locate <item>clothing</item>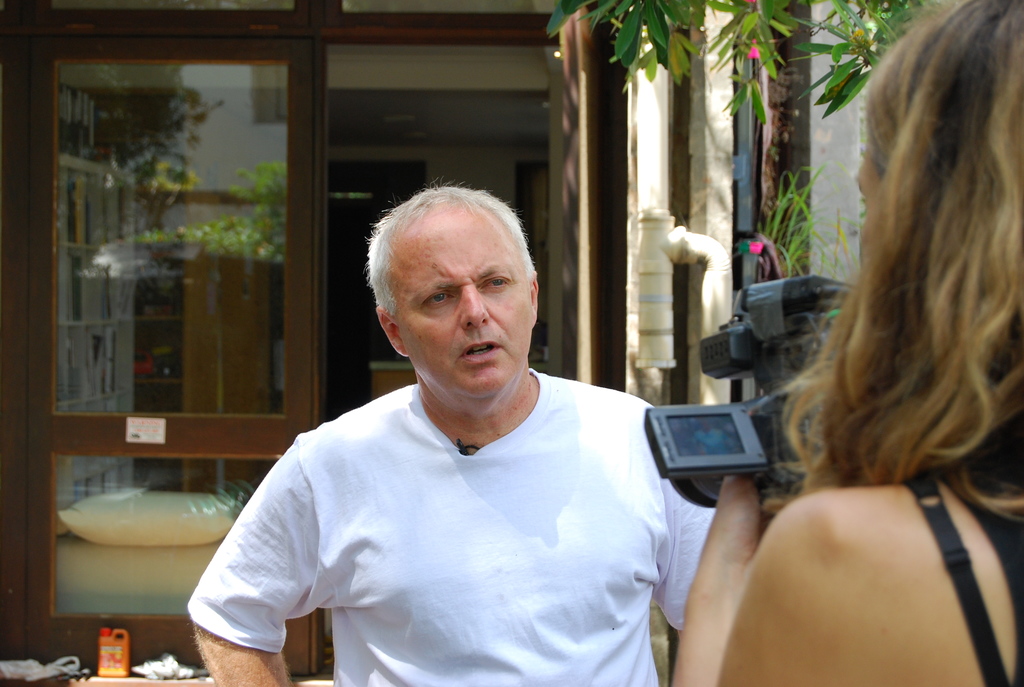
BBox(216, 315, 725, 686)
